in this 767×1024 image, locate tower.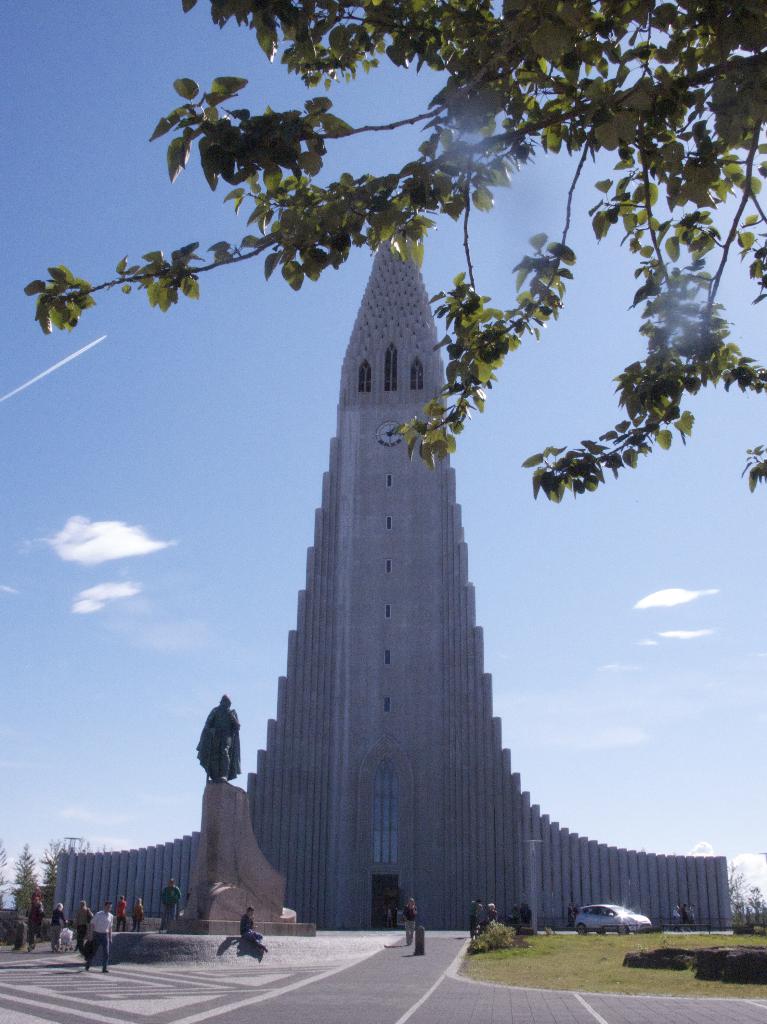
Bounding box: bbox(49, 228, 732, 931).
